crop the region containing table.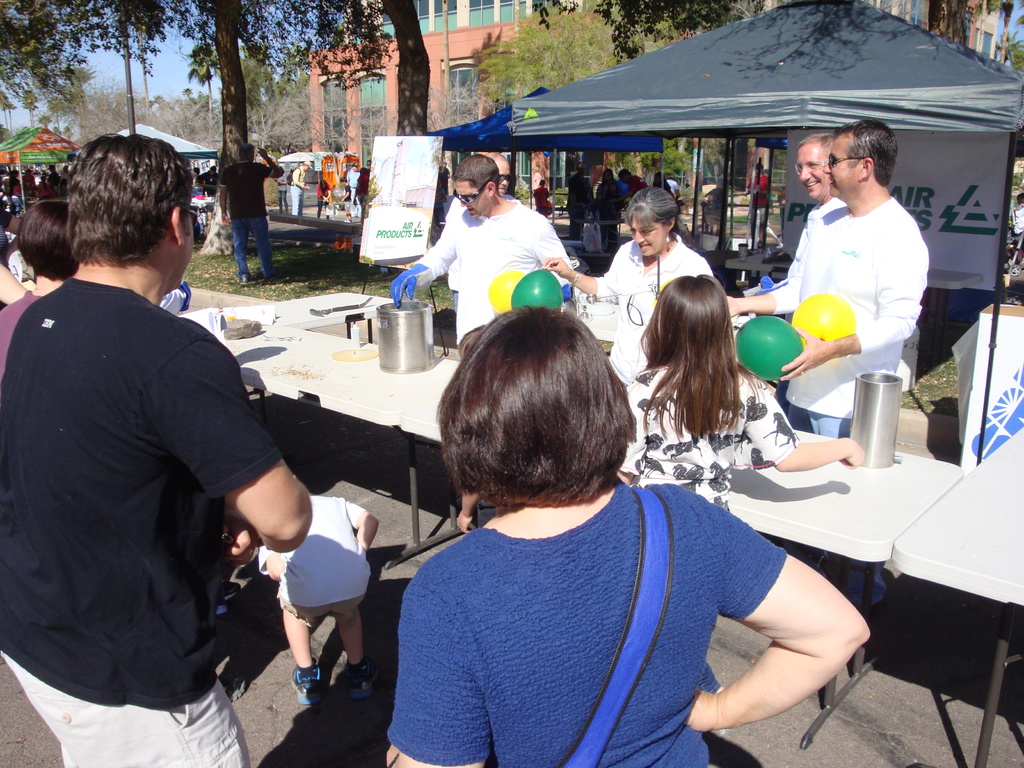
Crop region: (left=179, top=284, right=493, bottom=566).
